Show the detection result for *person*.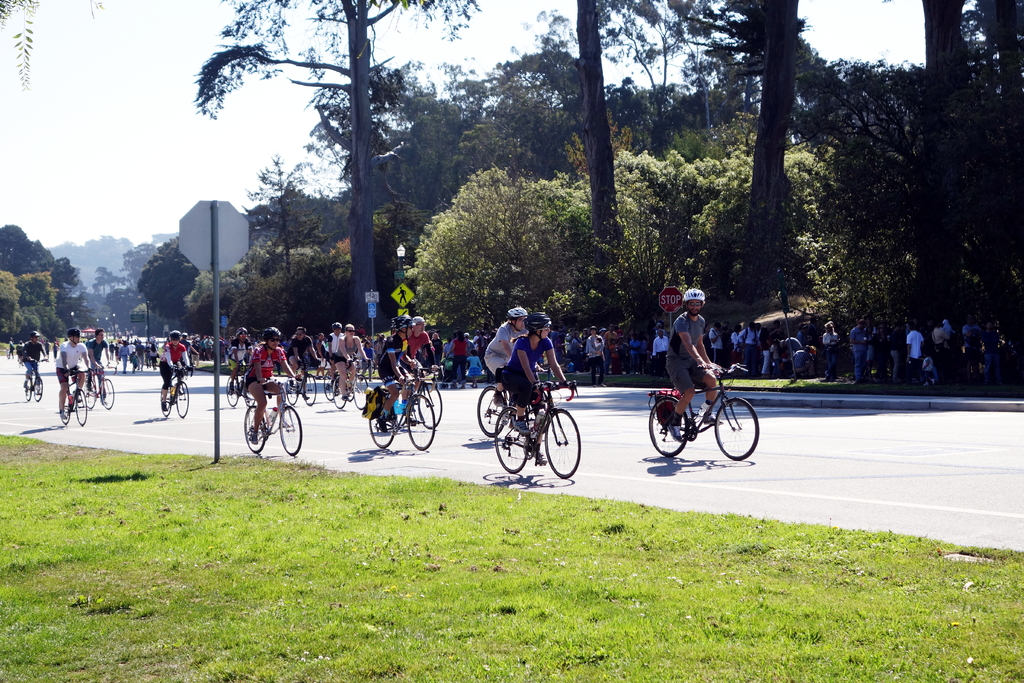
58:329:93:418.
